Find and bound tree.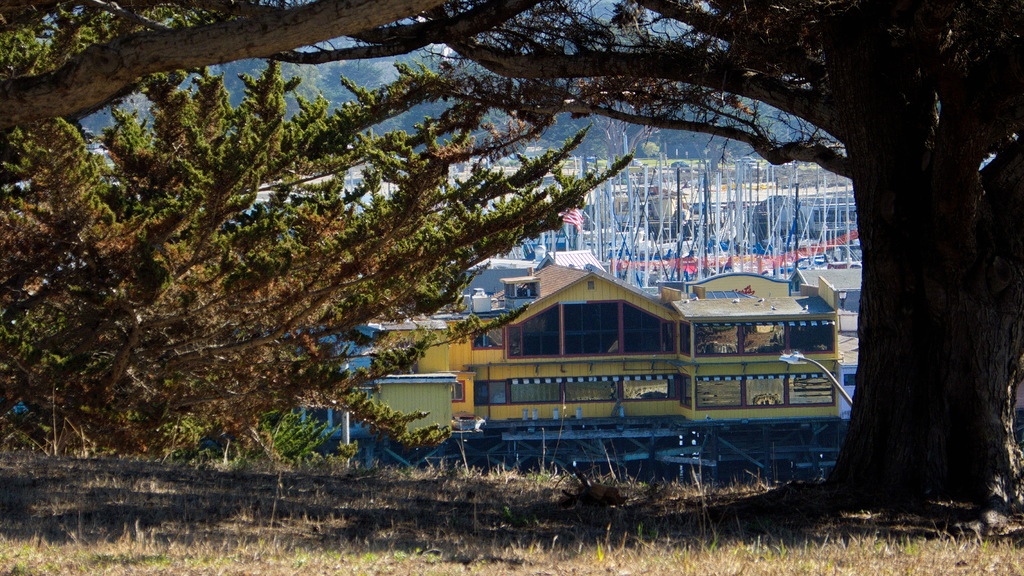
Bound: rect(0, 0, 1023, 505).
